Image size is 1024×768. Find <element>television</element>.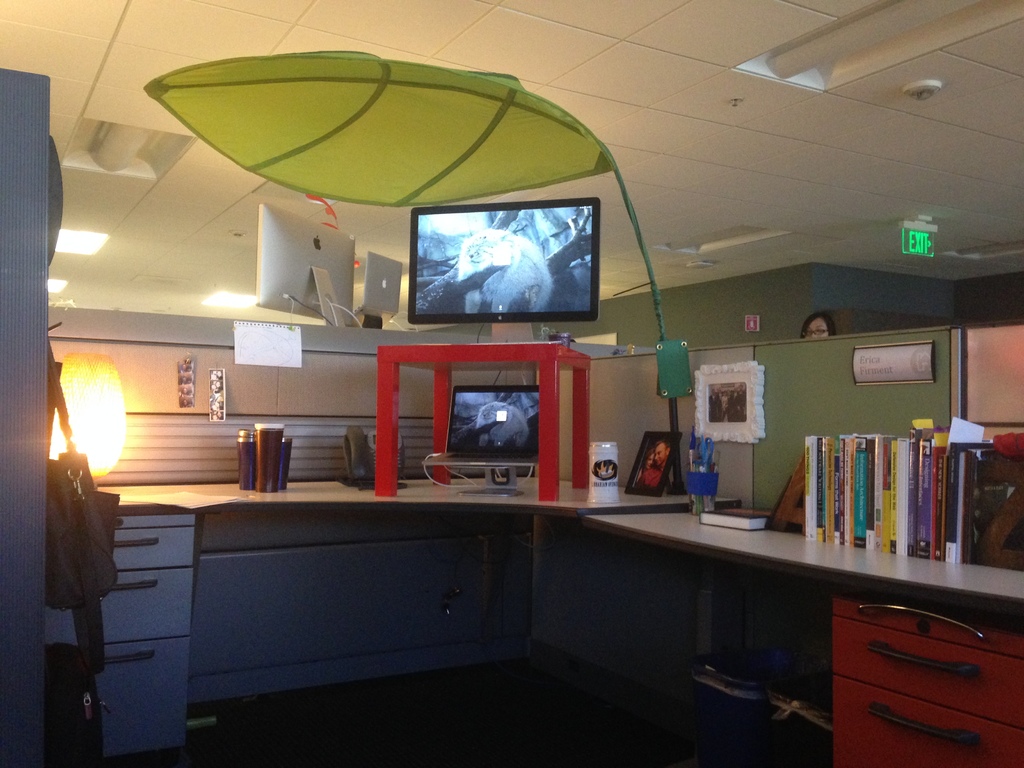
(419, 195, 605, 325).
